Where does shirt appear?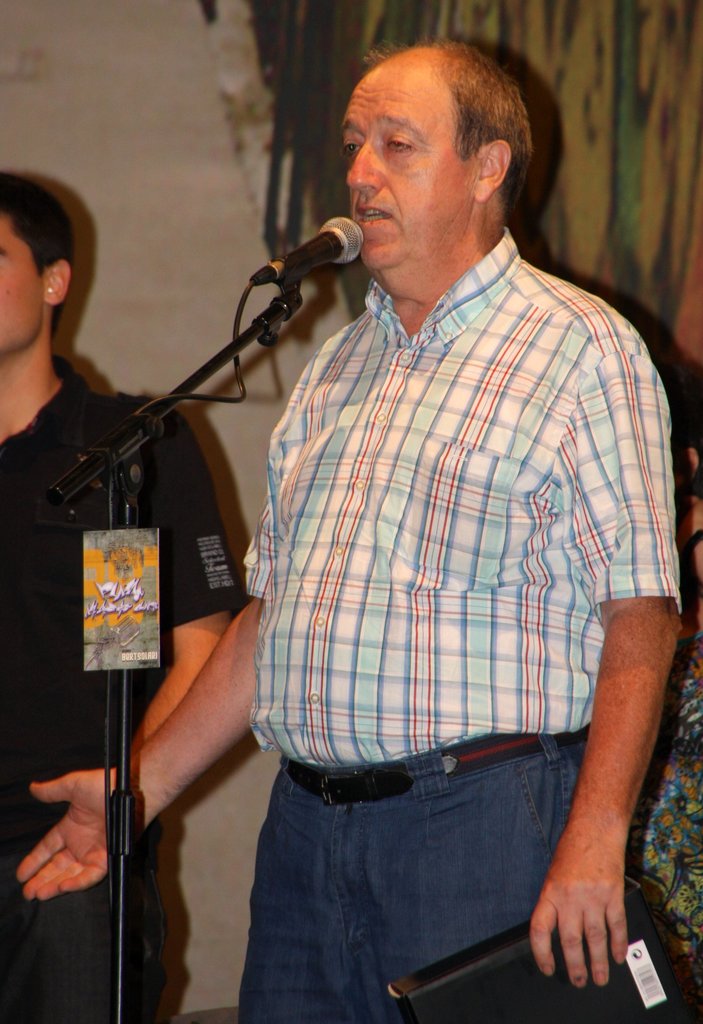
Appears at x1=252 y1=166 x2=631 y2=787.
